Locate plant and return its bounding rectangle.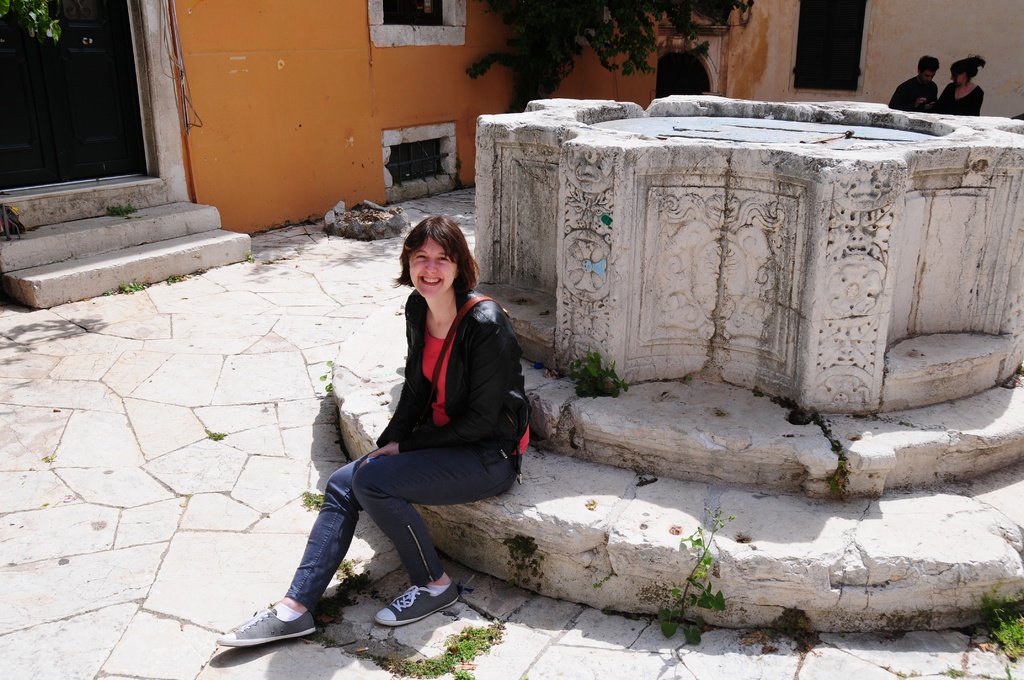
x1=248 y1=254 x2=254 y2=270.
